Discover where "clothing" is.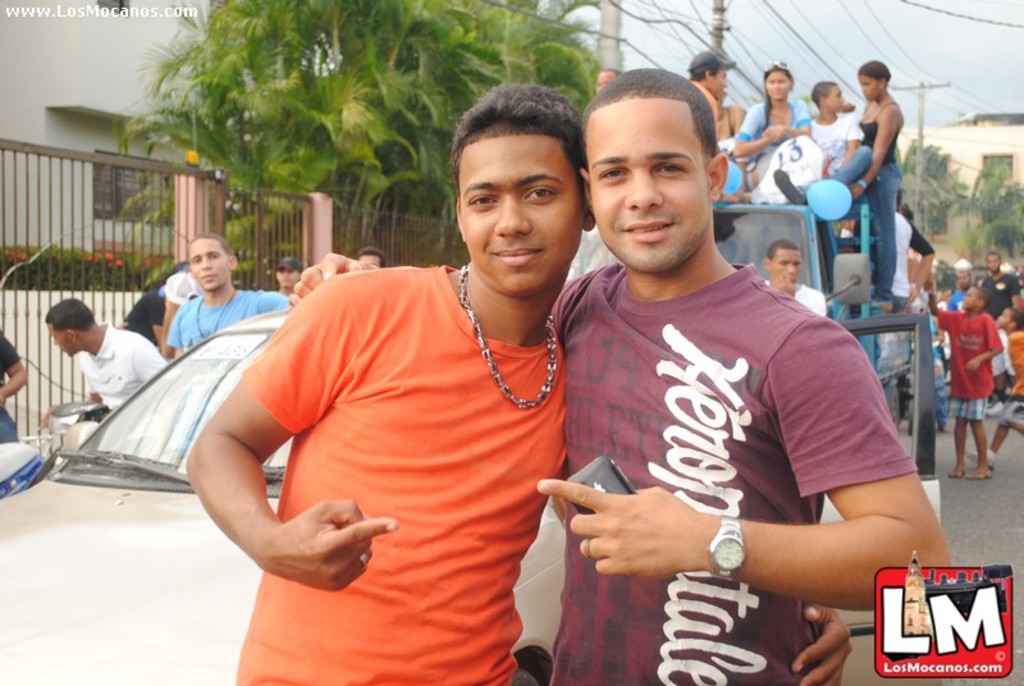
Discovered at locate(118, 285, 177, 346).
